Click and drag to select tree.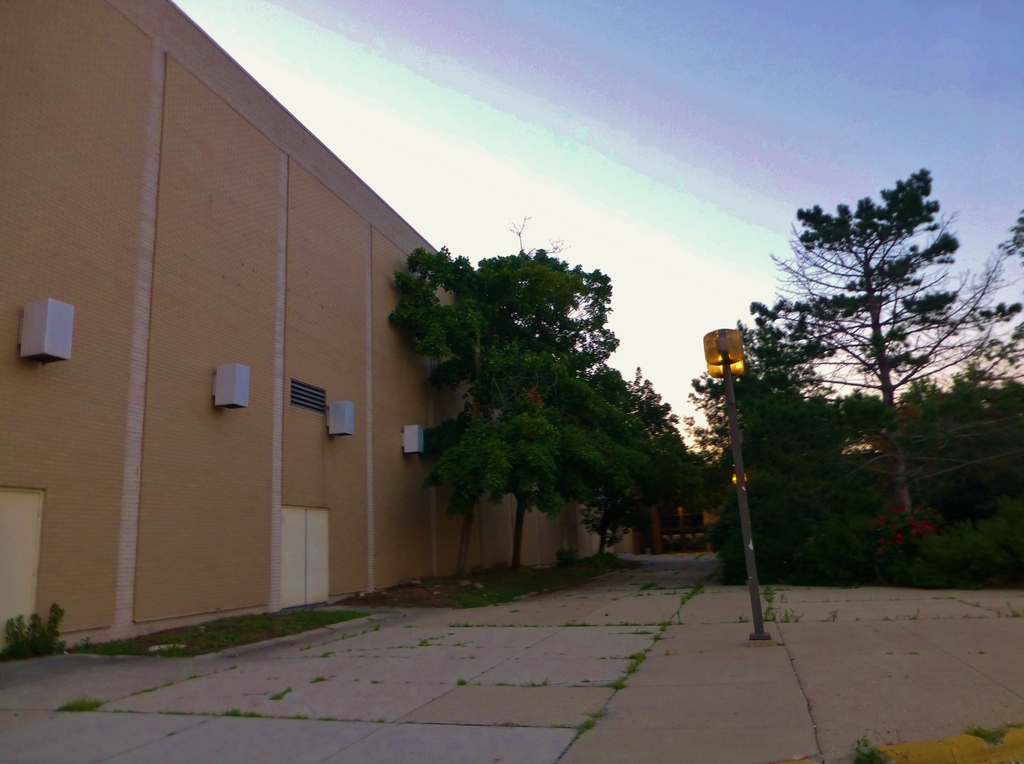
Selection: Rect(381, 216, 625, 580).
